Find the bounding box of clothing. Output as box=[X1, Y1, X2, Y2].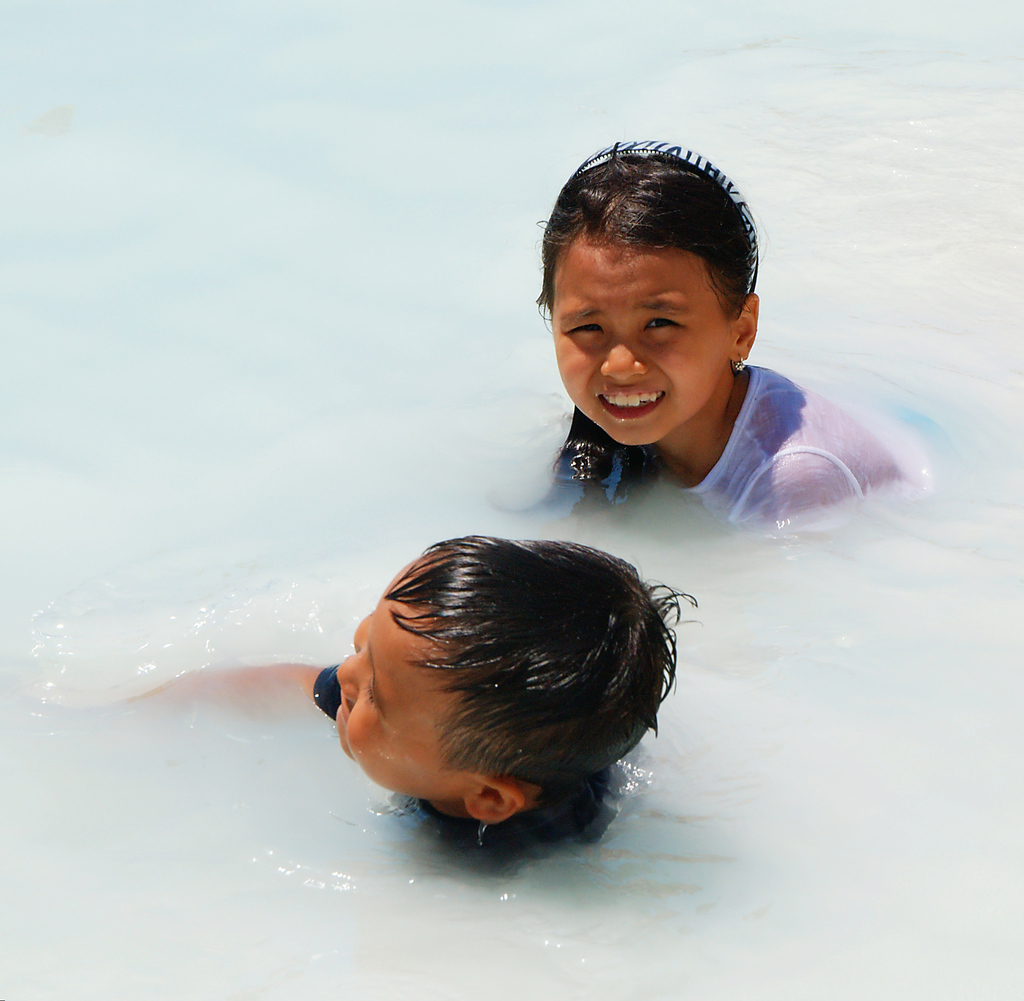
box=[684, 366, 898, 526].
